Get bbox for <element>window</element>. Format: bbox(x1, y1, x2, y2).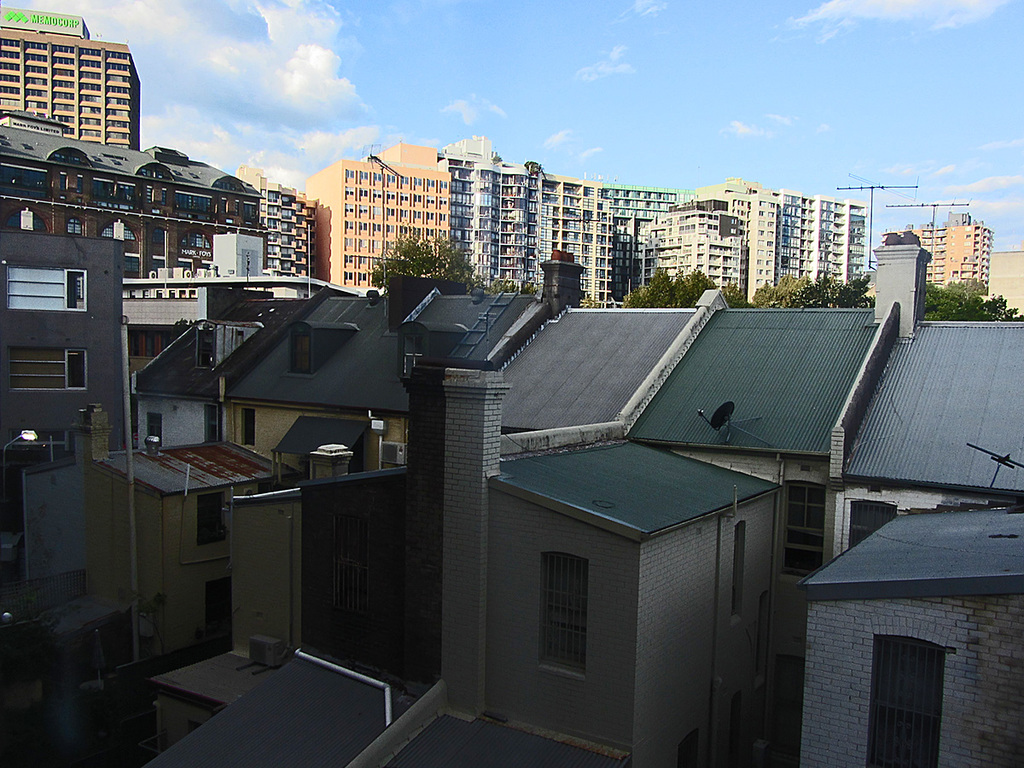
bbox(404, 335, 424, 381).
